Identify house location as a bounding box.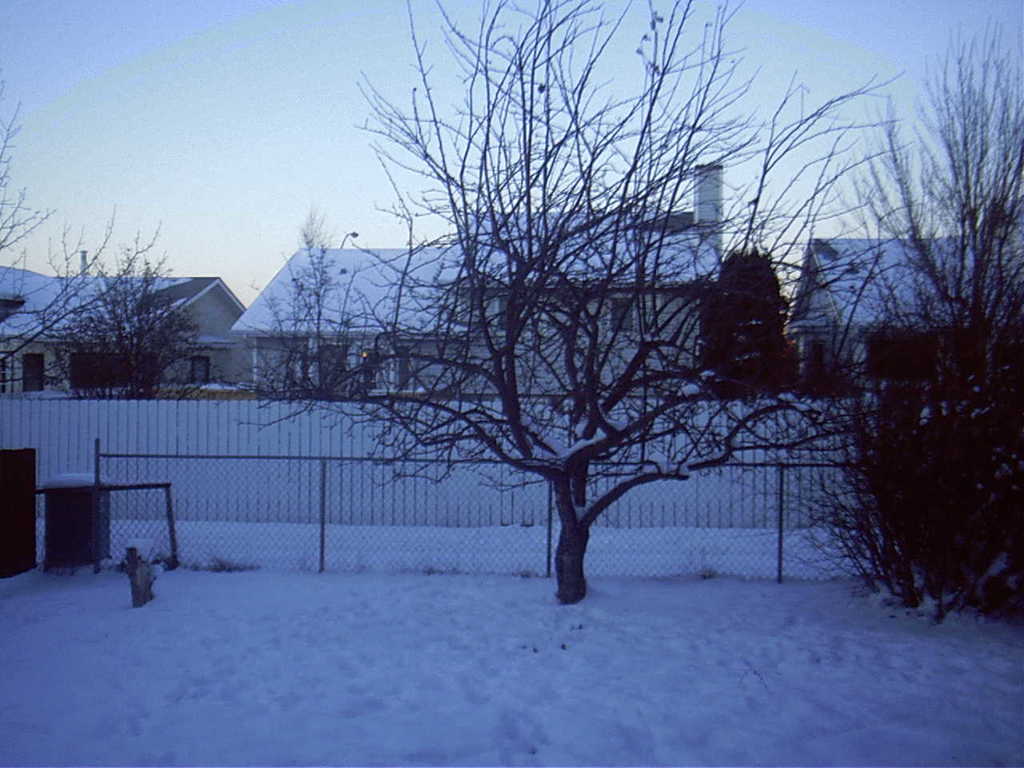
782, 236, 1023, 398.
